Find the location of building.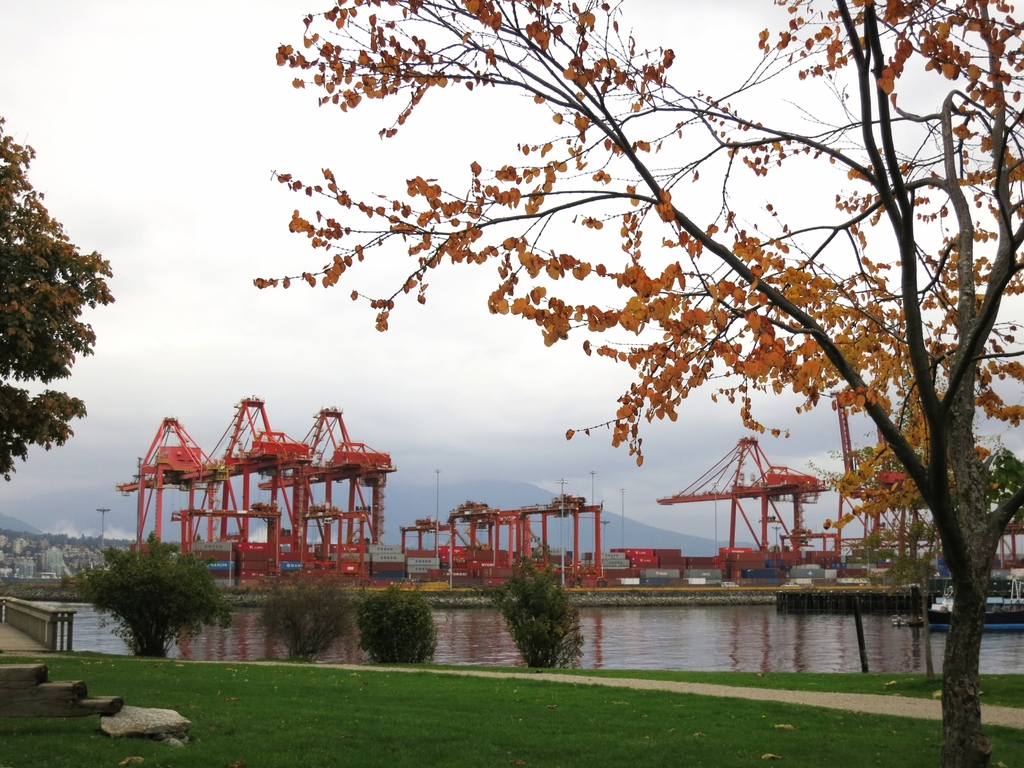
Location: (x1=0, y1=534, x2=115, y2=569).
